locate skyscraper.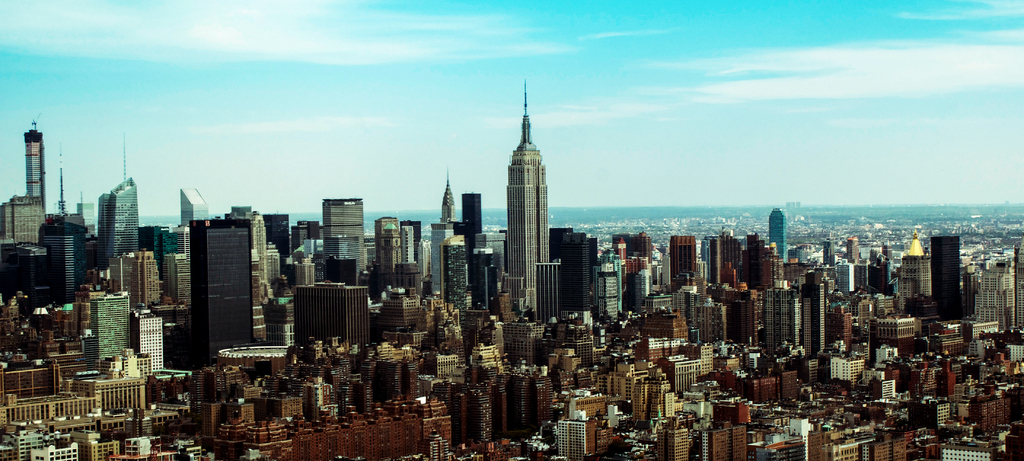
Bounding box: detection(86, 289, 131, 368).
